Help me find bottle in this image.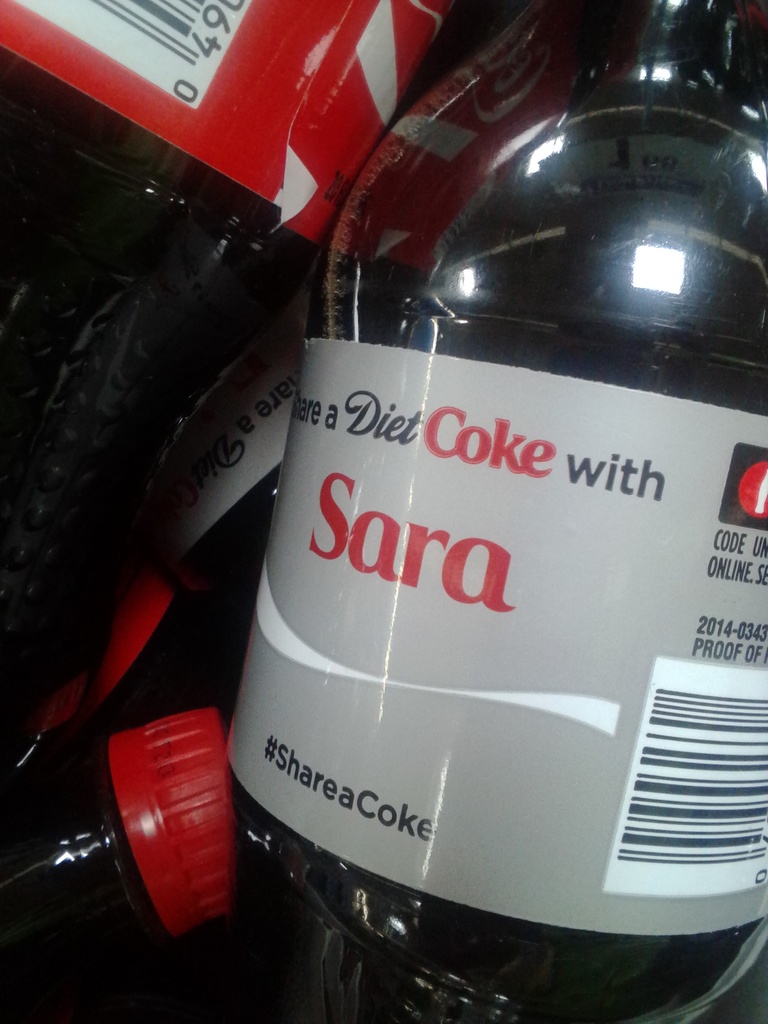
Found it: pyautogui.locateOnScreen(220, 0, 767, 1023).
